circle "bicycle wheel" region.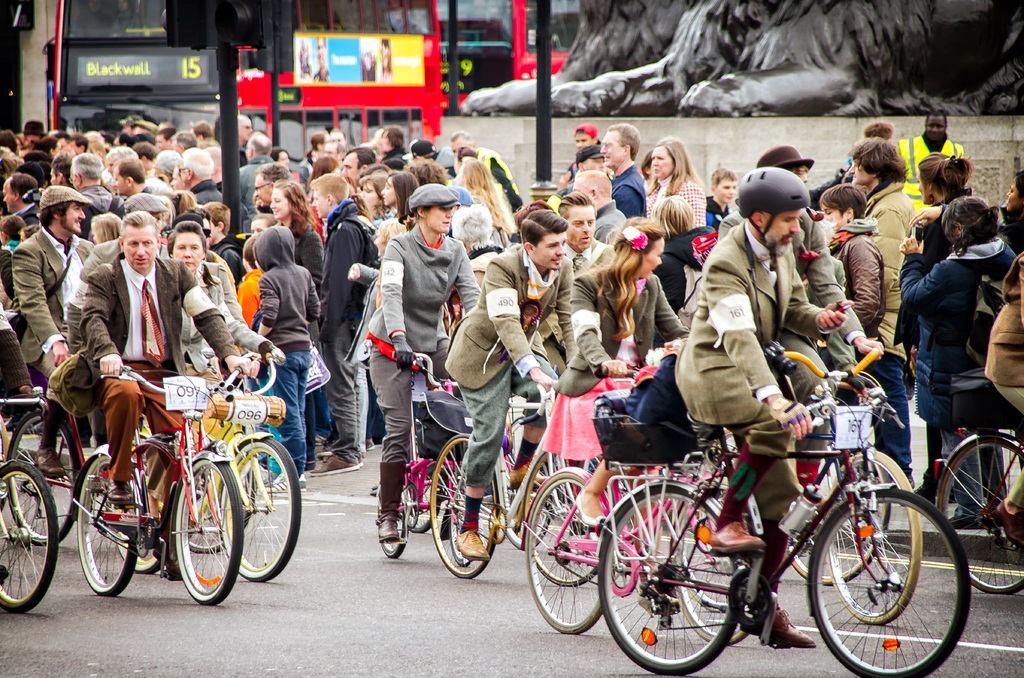
Region: 115, 466, 159, 575.
